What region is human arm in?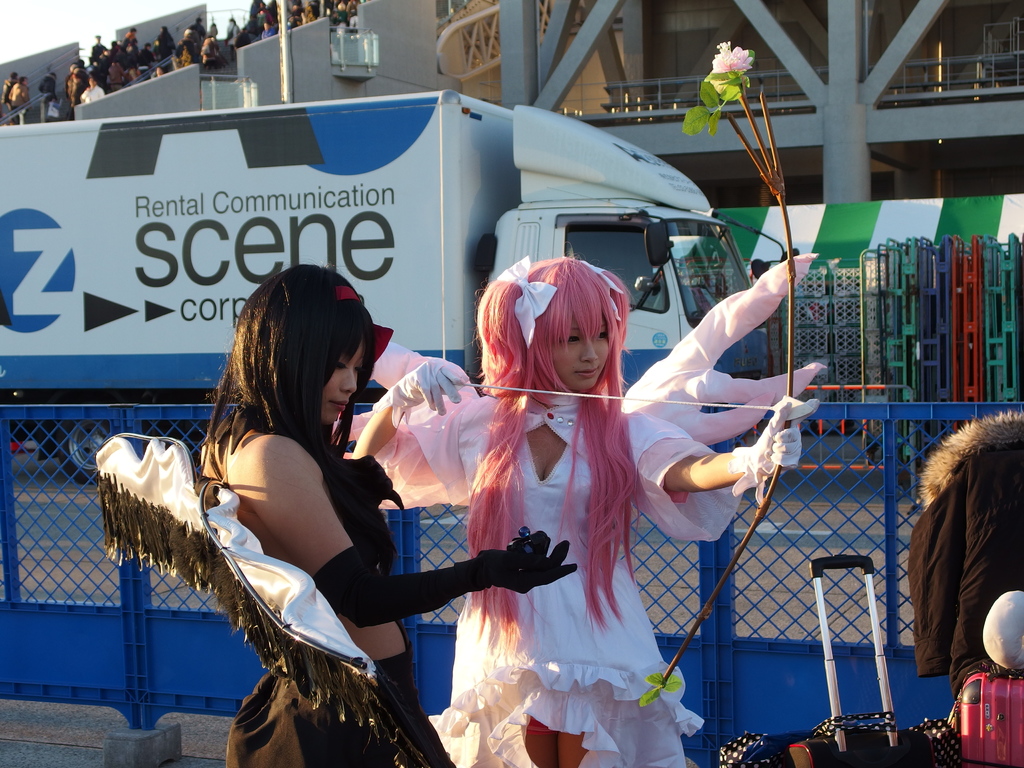
[left=627, top=394, right=806, bottom=486].
